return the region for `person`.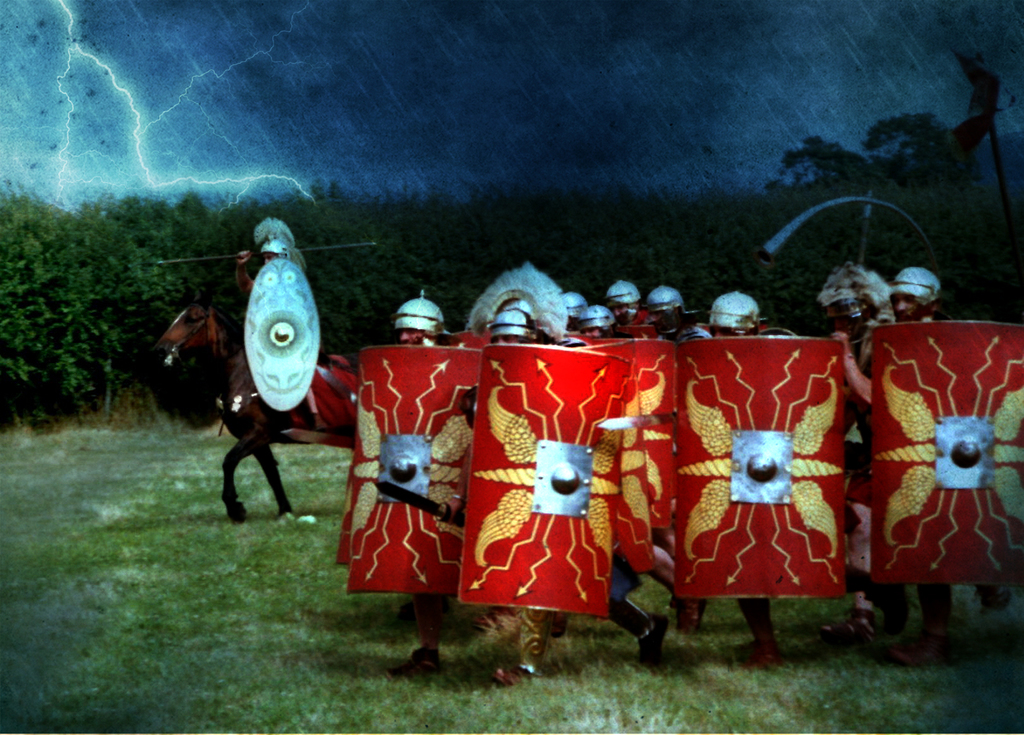
BBox(707, 287, 802, 661).
